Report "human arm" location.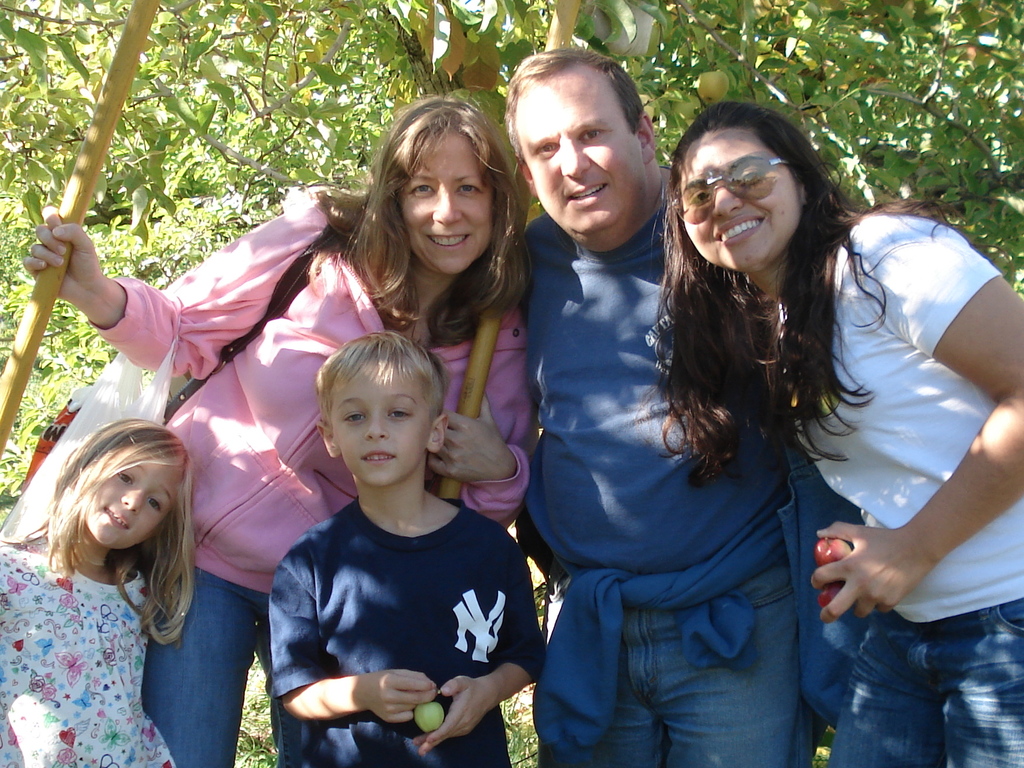
Report: (left=406, top=543, right=550, bottom=759).
